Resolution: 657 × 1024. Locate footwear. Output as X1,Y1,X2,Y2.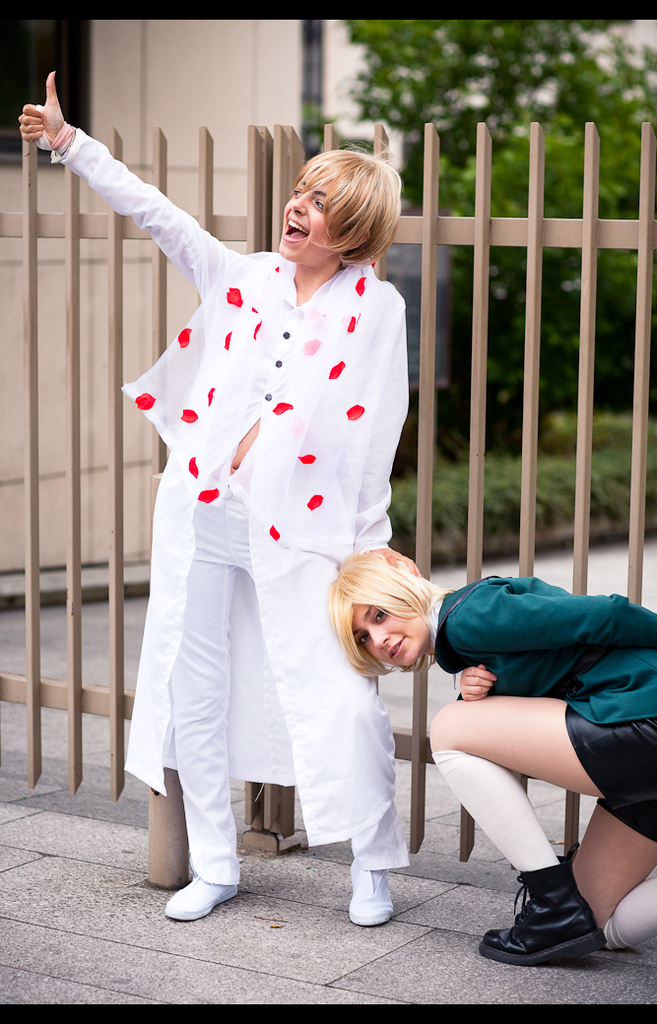
168,869,237,923.
